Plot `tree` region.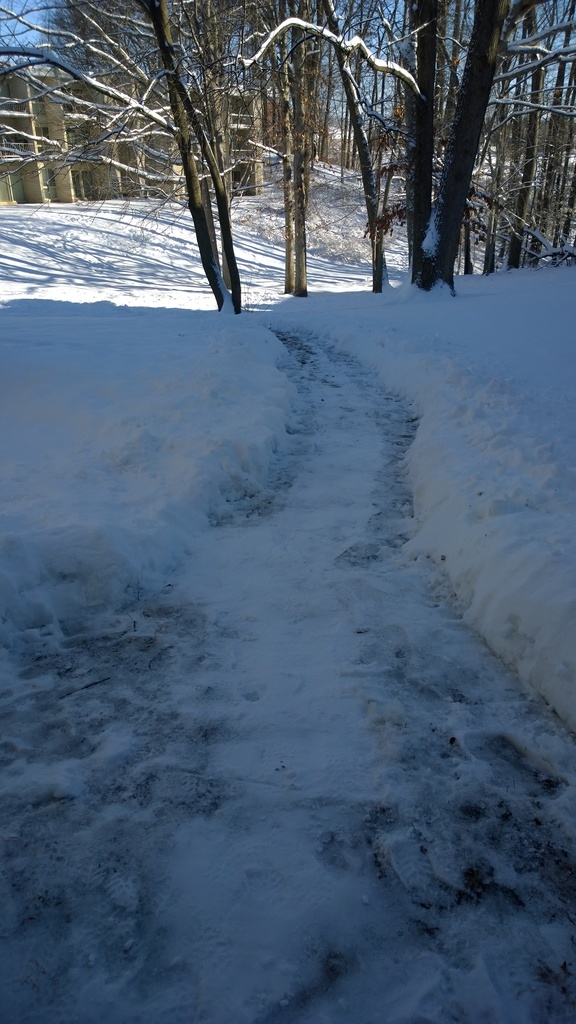
Plotted at region(118, 6, 264, 313).
